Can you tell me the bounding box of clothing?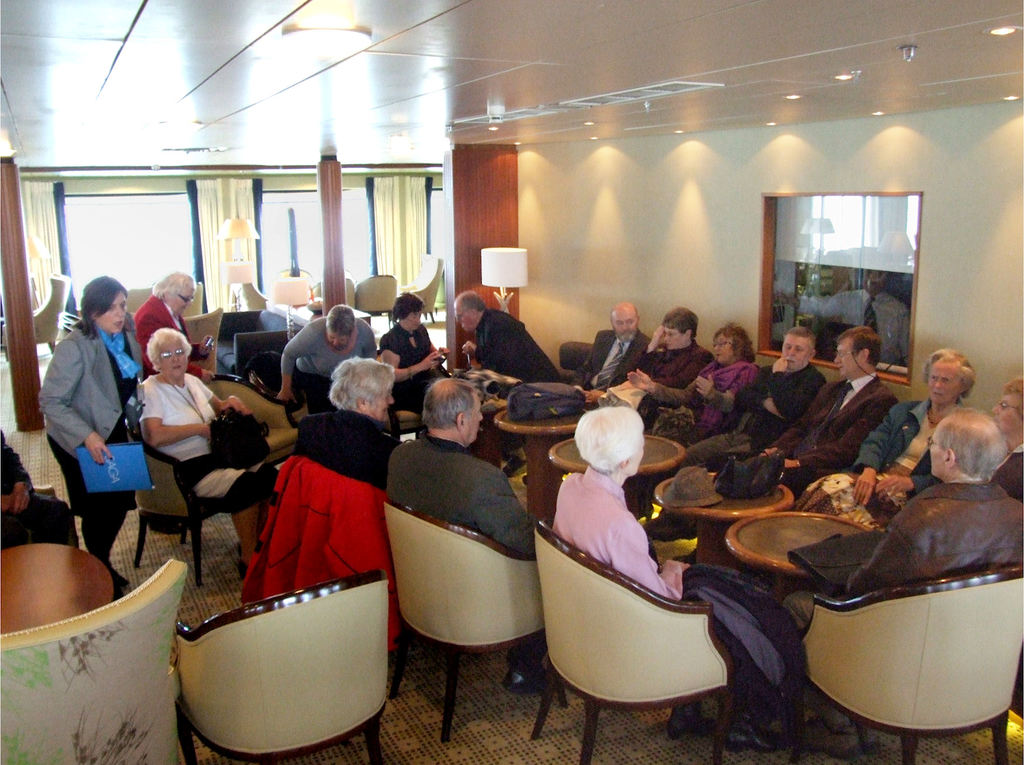
left=33, top=325, right=143, bottom=568.
